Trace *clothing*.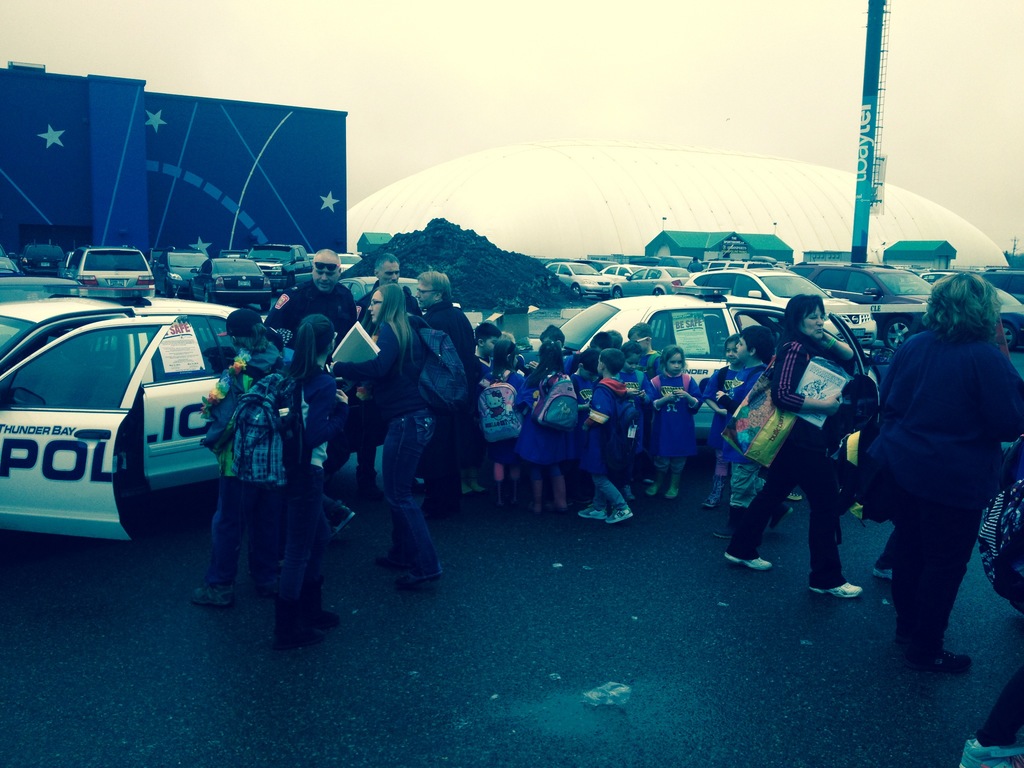
Traced to bbox=(582, 356, 622, 473).
